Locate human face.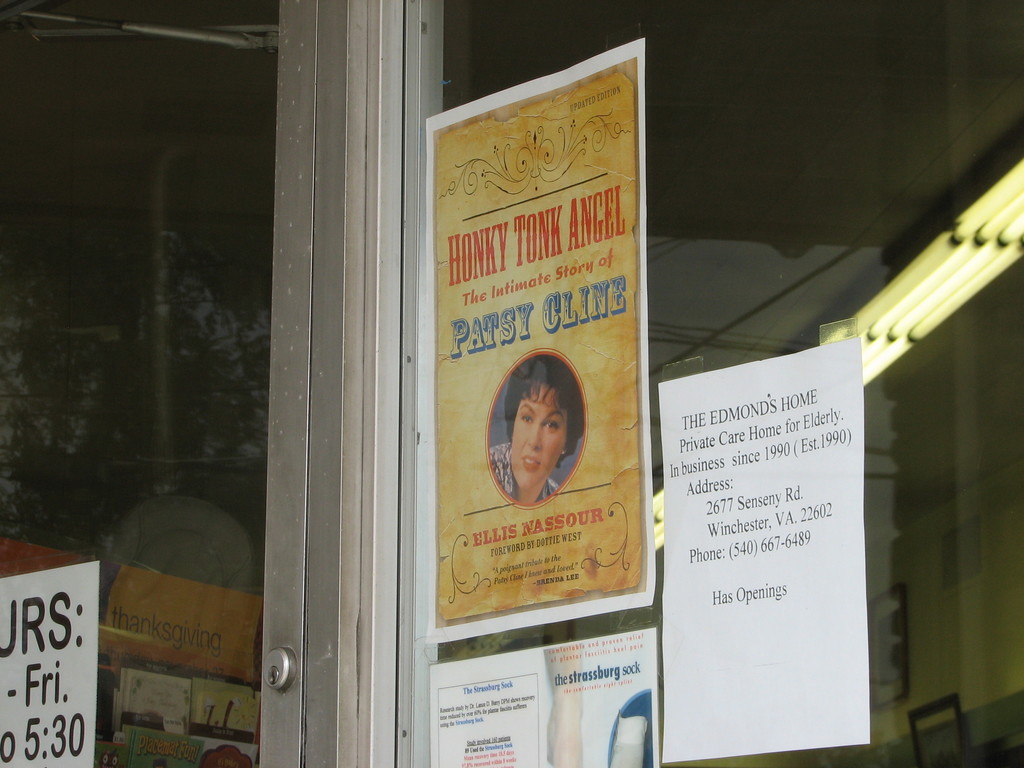
Bounding box: 509:380:567:488.
